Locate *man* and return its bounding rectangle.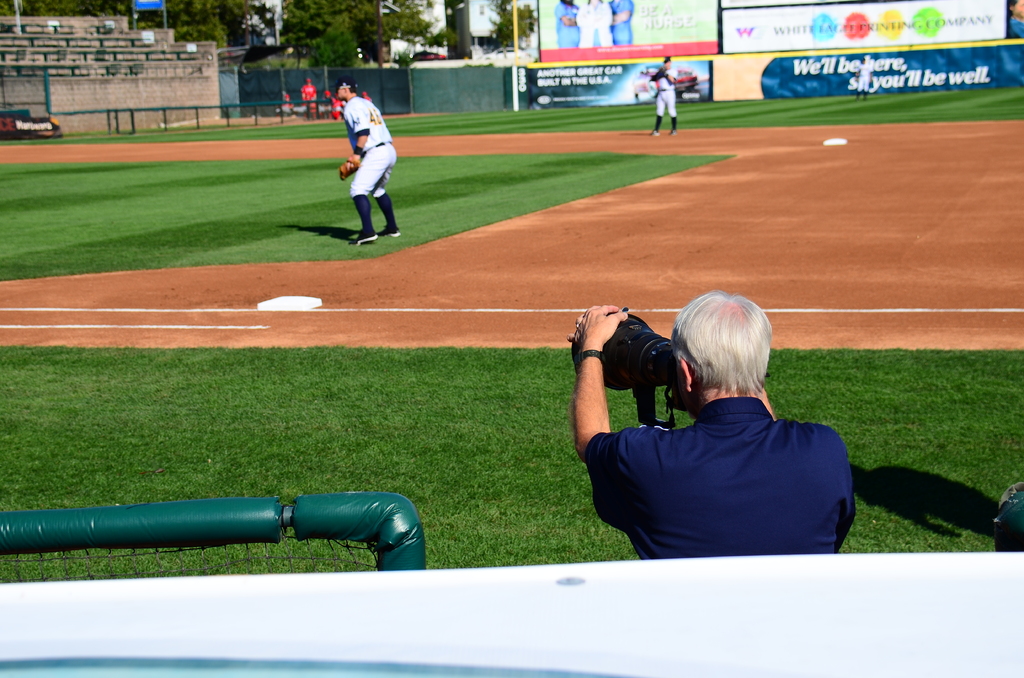
detection(566, 293, 866, 568).
